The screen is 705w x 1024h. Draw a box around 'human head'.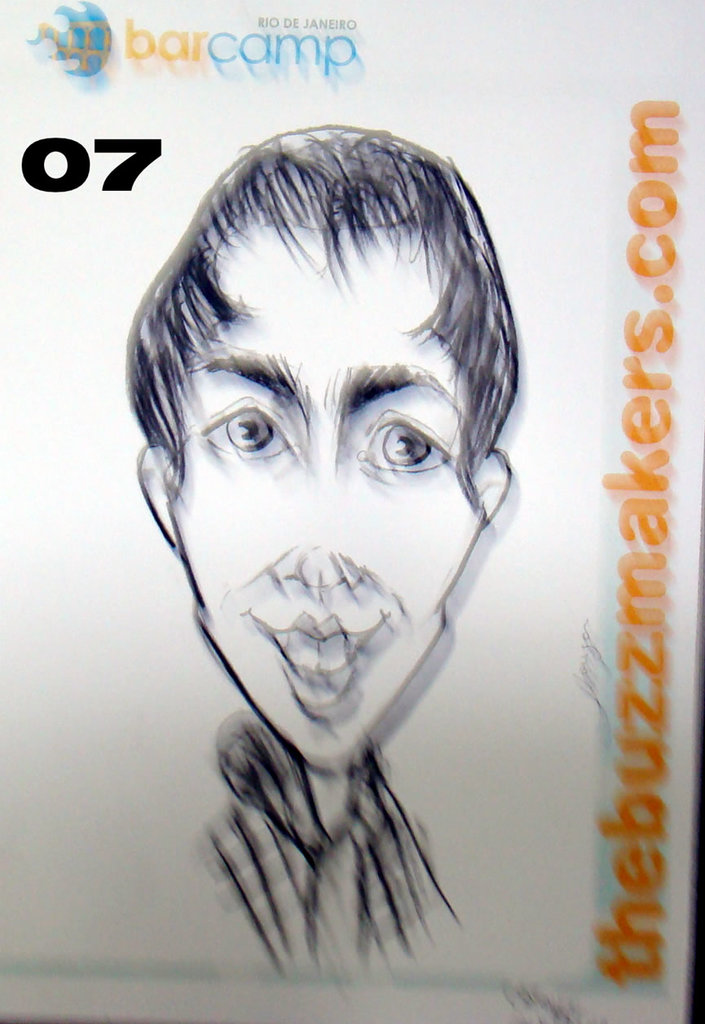
pyautogui.locateOnScreen(124, 87, 531, 794).
